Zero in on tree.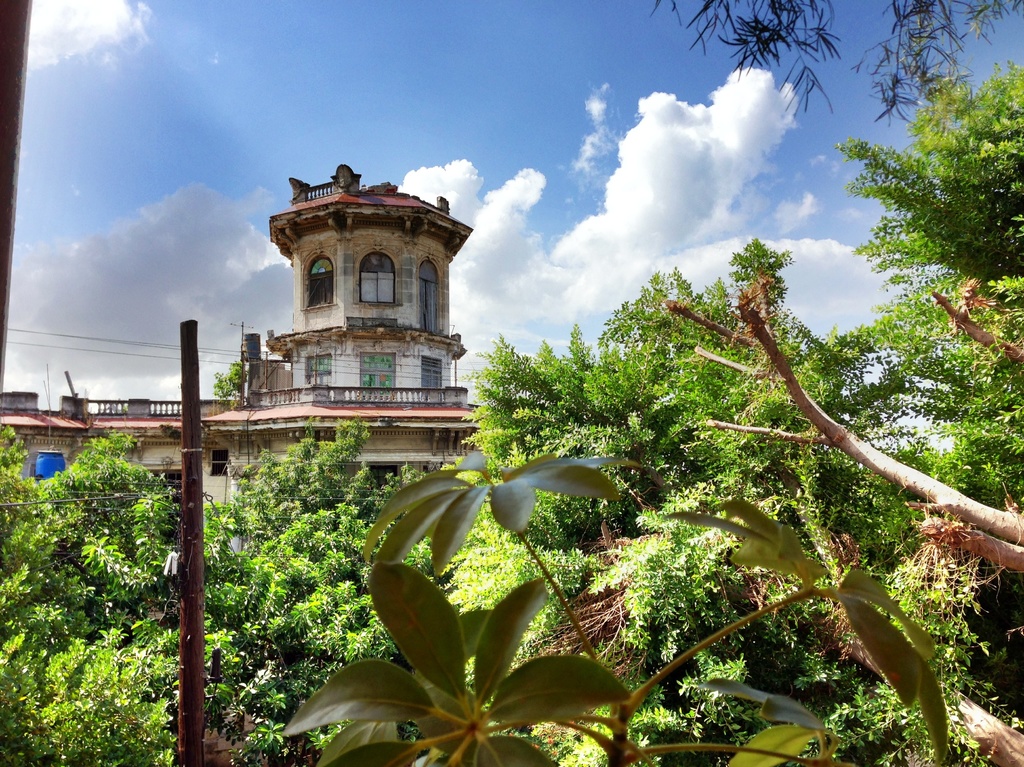
Zeroed in: BBox(425, 446, 667, 766).
